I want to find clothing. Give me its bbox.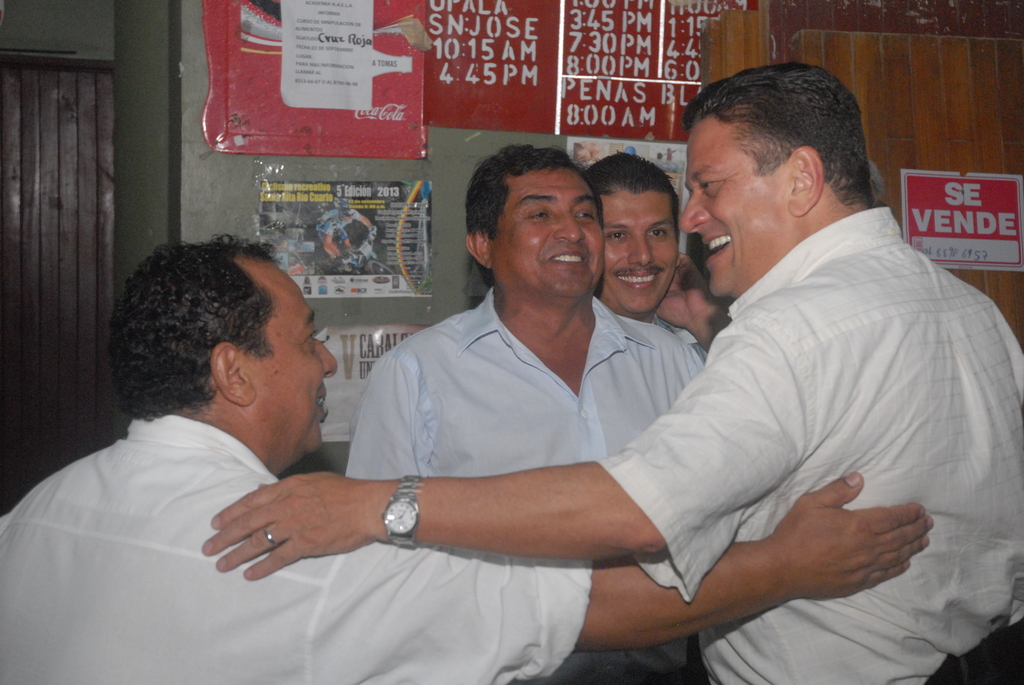
<bbox>0, 413, 597, 684</bbox>.
